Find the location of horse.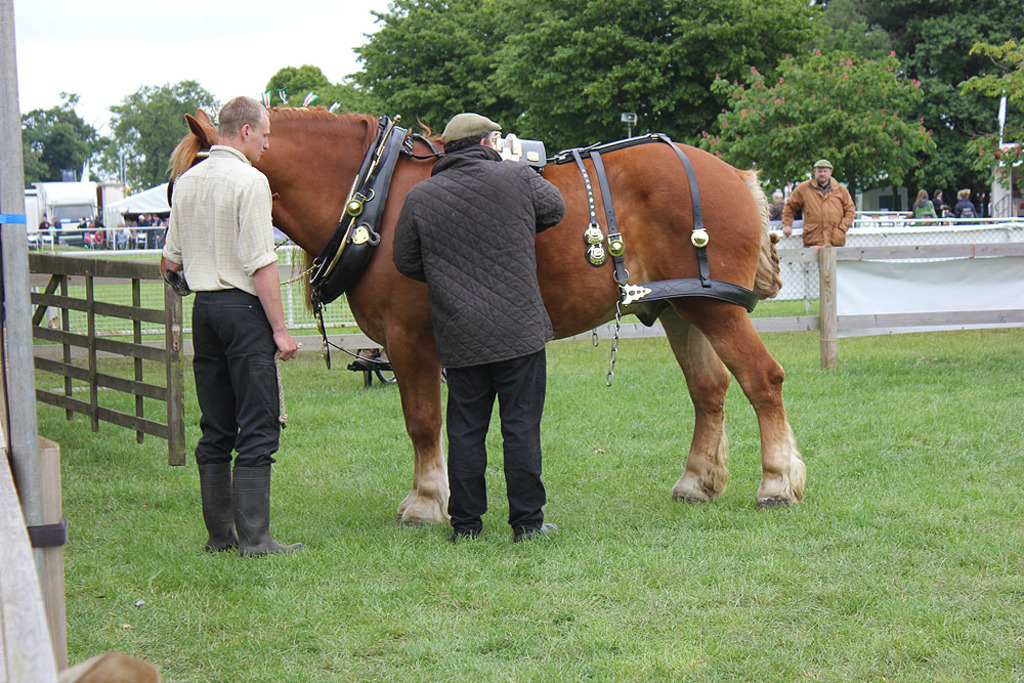
Location: [x1=165, y1=105, x2=806, y2=526].
